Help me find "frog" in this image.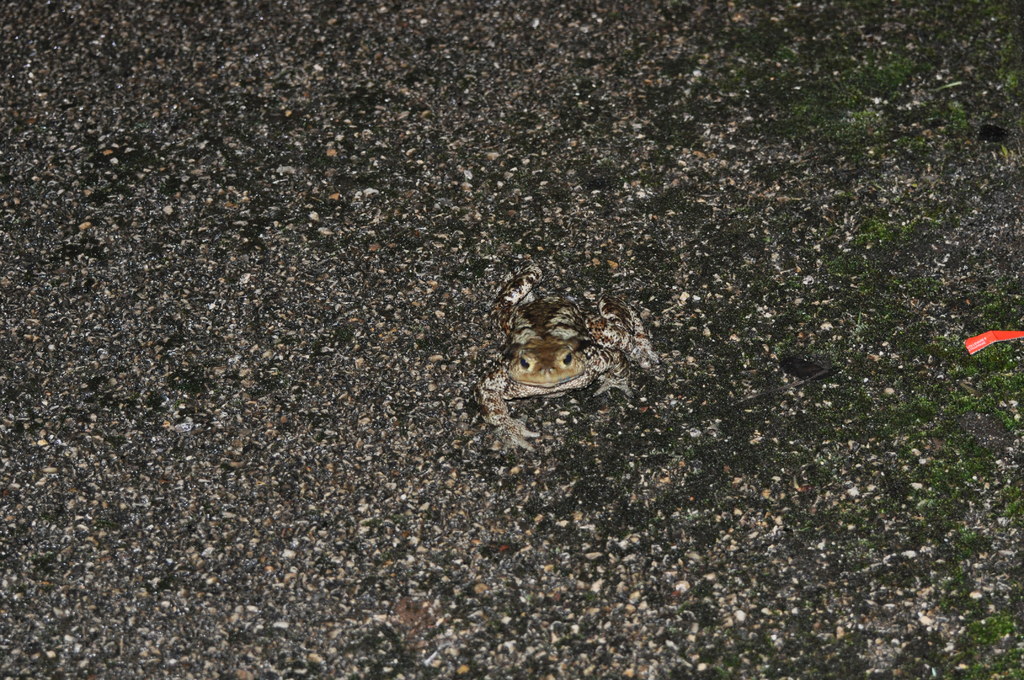
Found it: <bbox>476, 267, 665, 452</bbox>.
